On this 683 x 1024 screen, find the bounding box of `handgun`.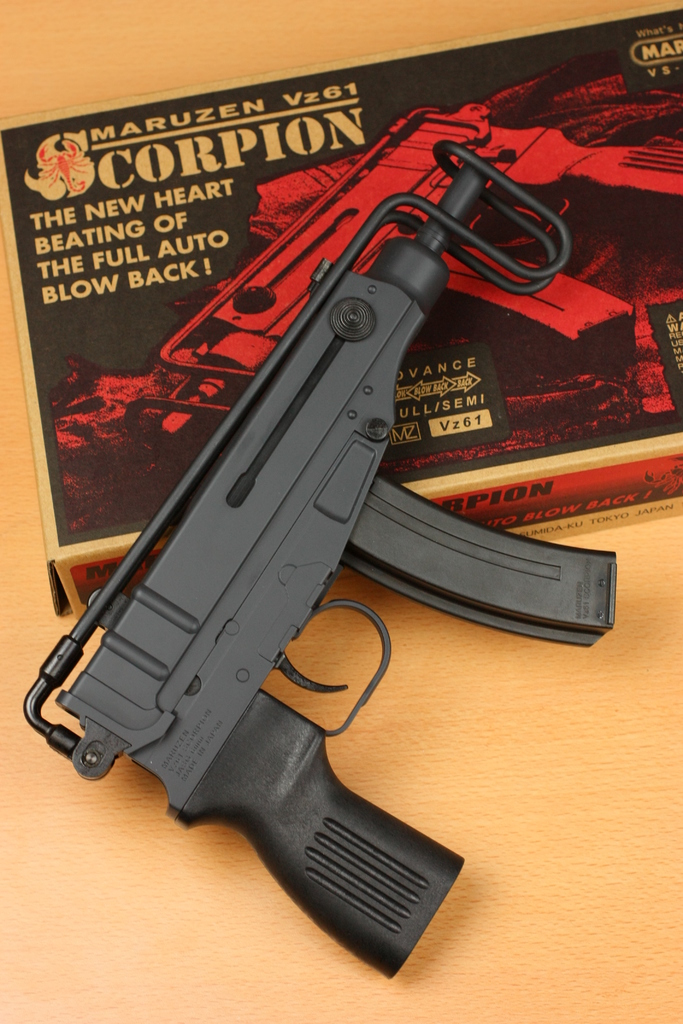
Bounding box: rect(117, 104, 682, 455).
